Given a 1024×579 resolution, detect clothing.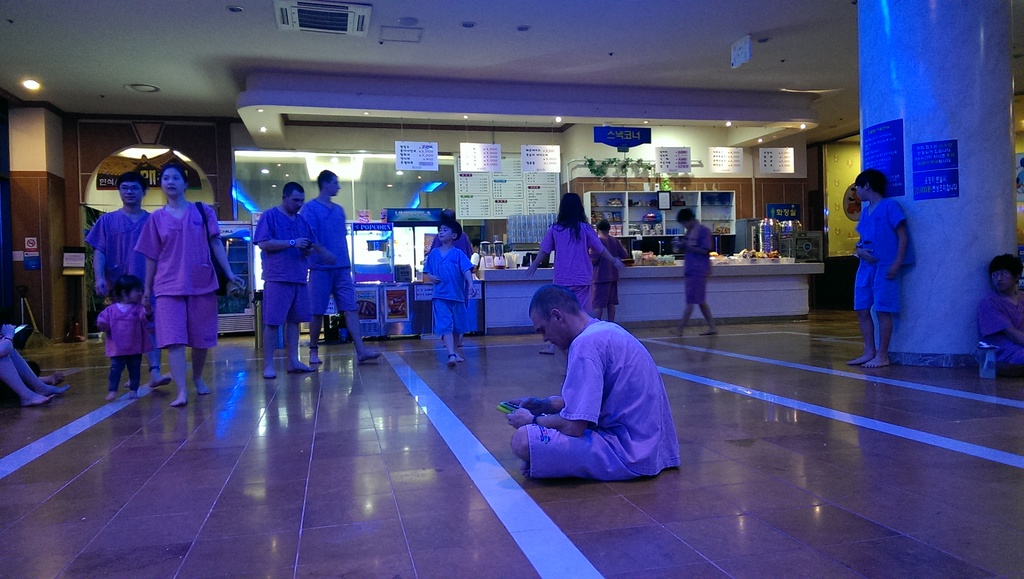
BBox(94, 304, 157, 381).
